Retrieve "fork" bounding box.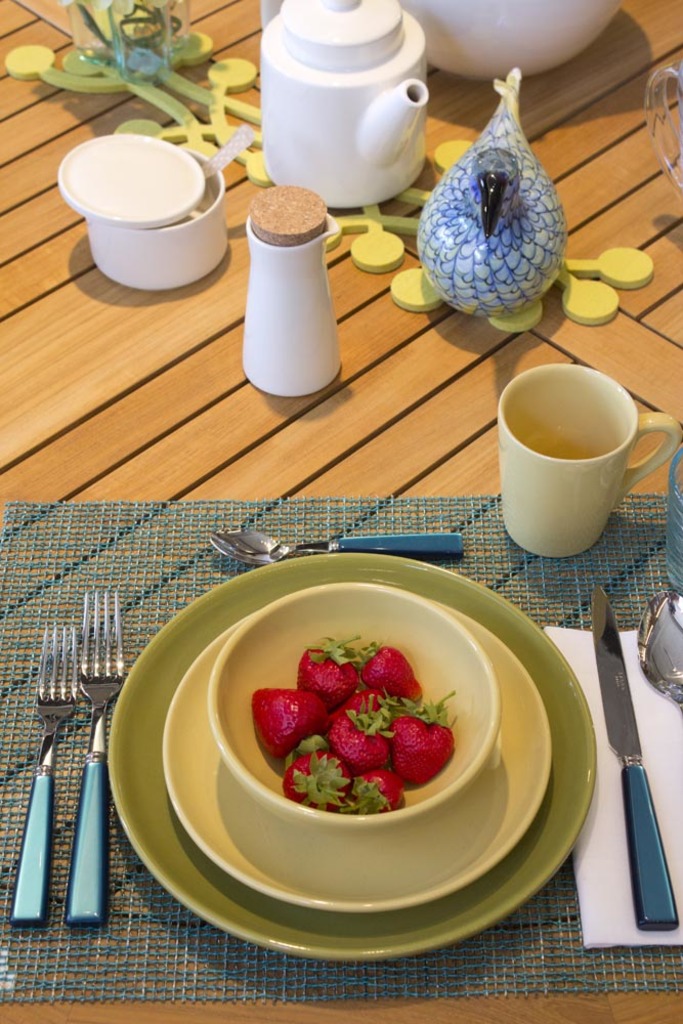
Bounding box: <region>12, 624, 81, 930</region>.
